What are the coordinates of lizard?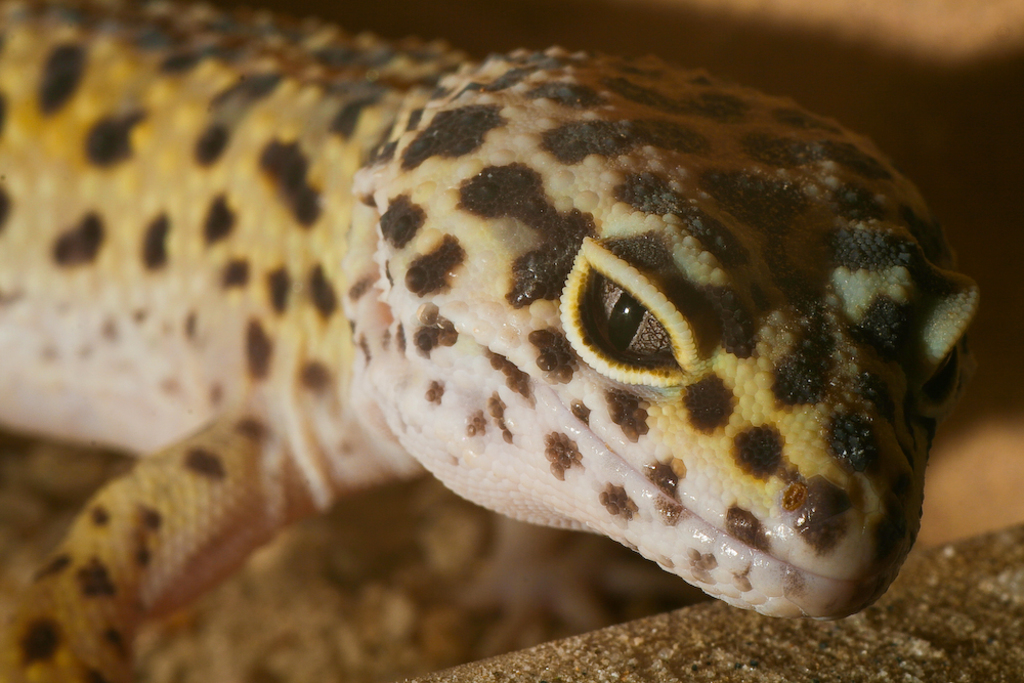
(23, 43, 1000, 682).
